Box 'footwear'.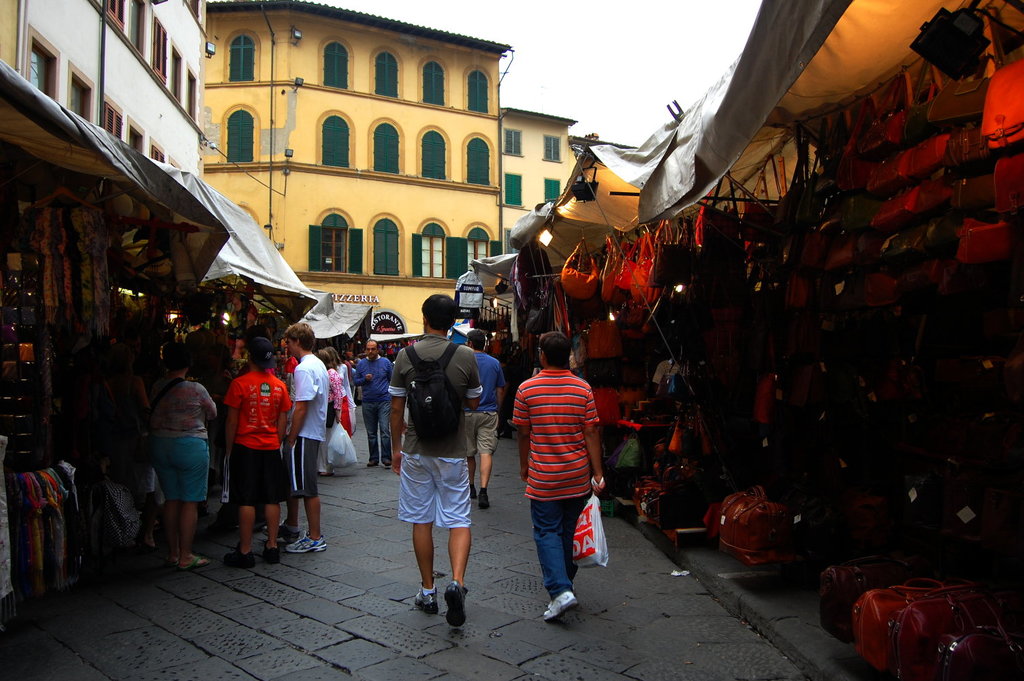
rect(415, 593, 436, 614).
